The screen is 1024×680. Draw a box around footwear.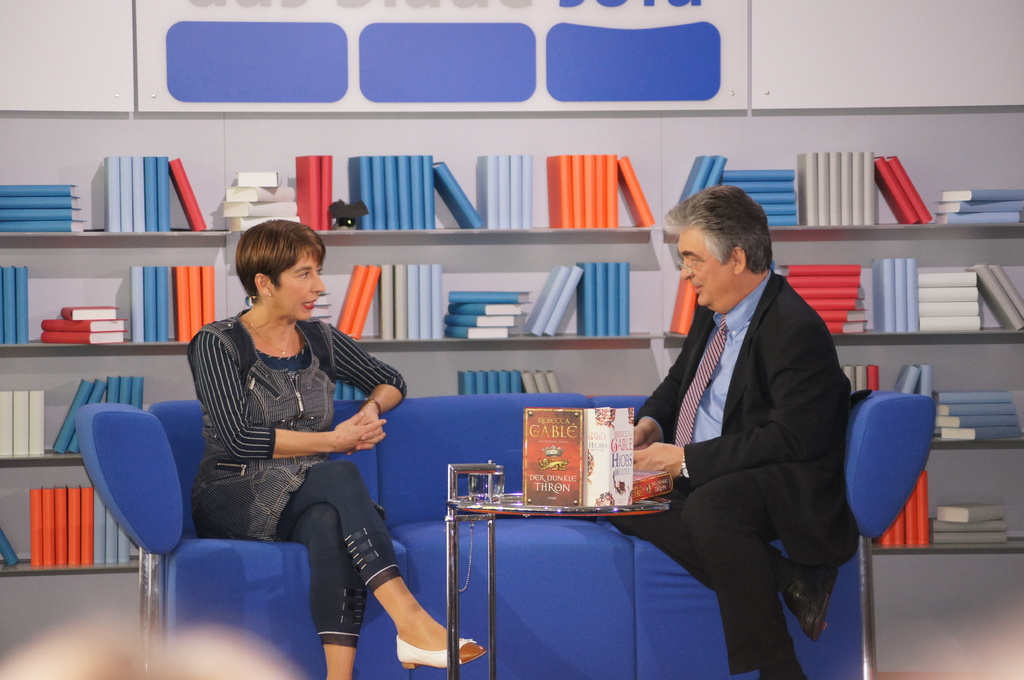
rect(395, 633, 488, 670).
